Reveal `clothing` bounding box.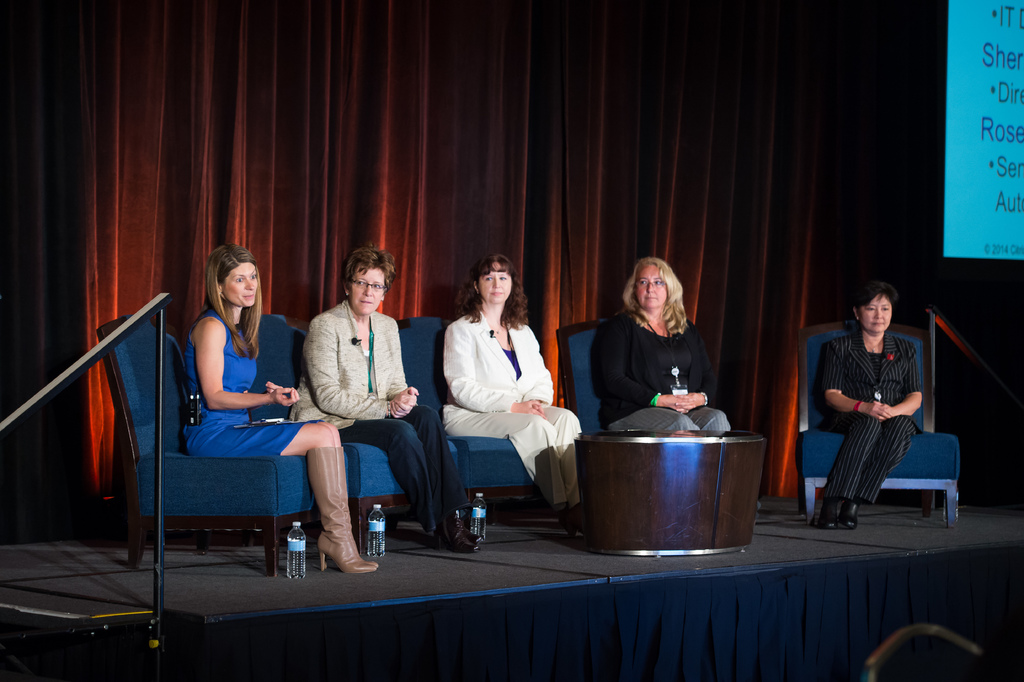
Revealed: Rect(817, 315, 942, 517).
